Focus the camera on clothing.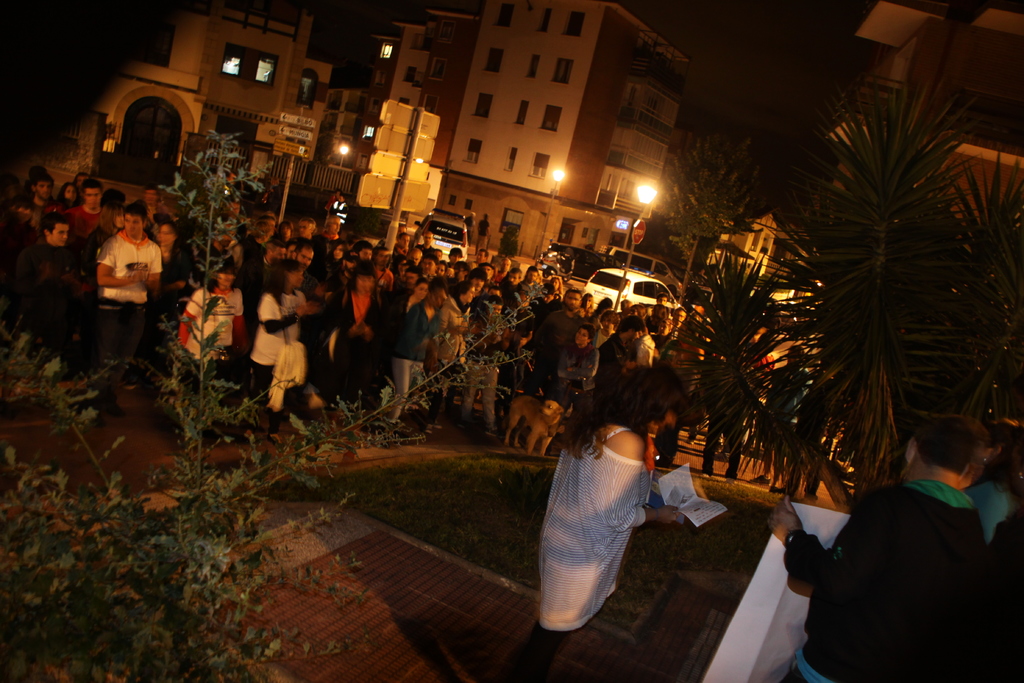
Focus region: Rect(187, 272, 243, 377).
